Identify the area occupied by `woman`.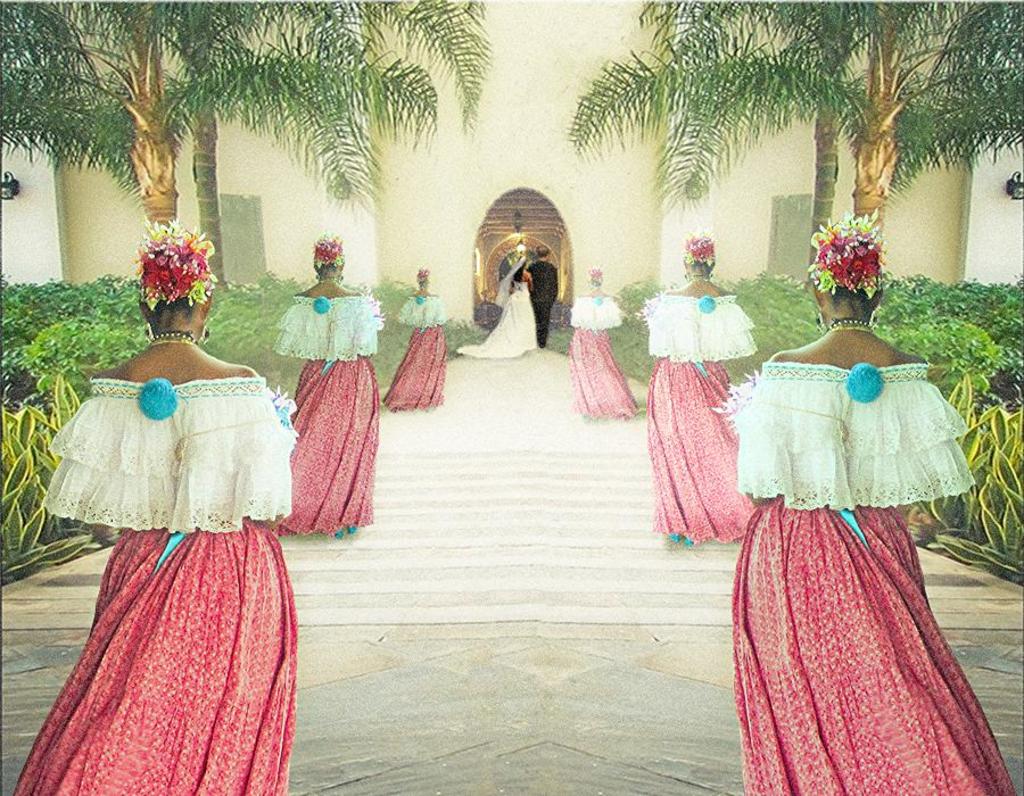
Area: bbox(13, 224, 299, 795).
